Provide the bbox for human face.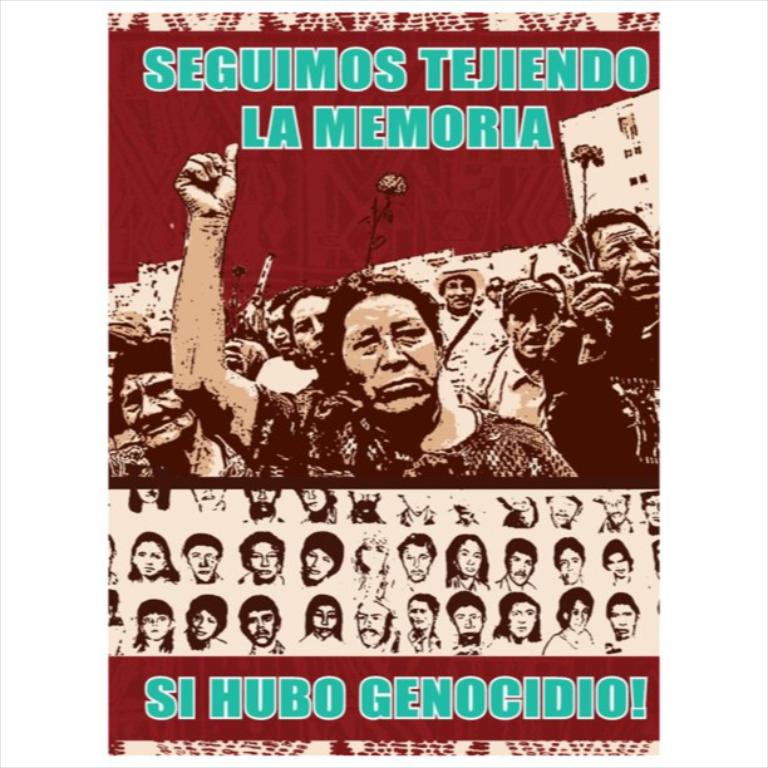
bbox=(489, 295, 552, 363).
